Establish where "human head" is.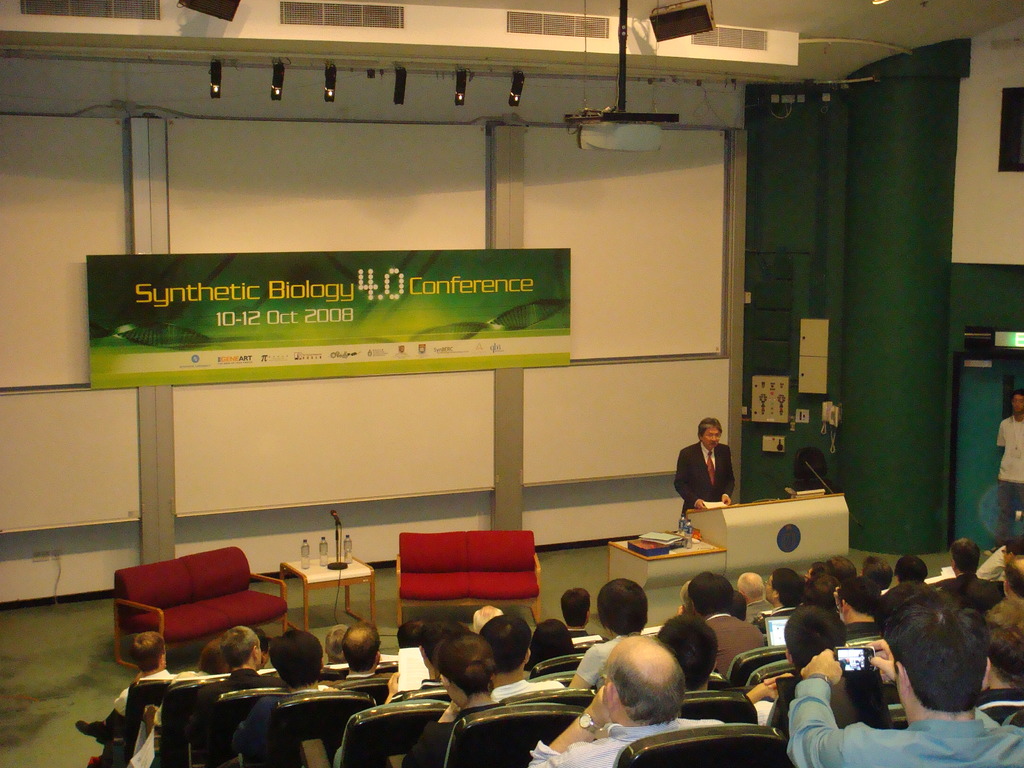
Established at (783,605,847,675).
